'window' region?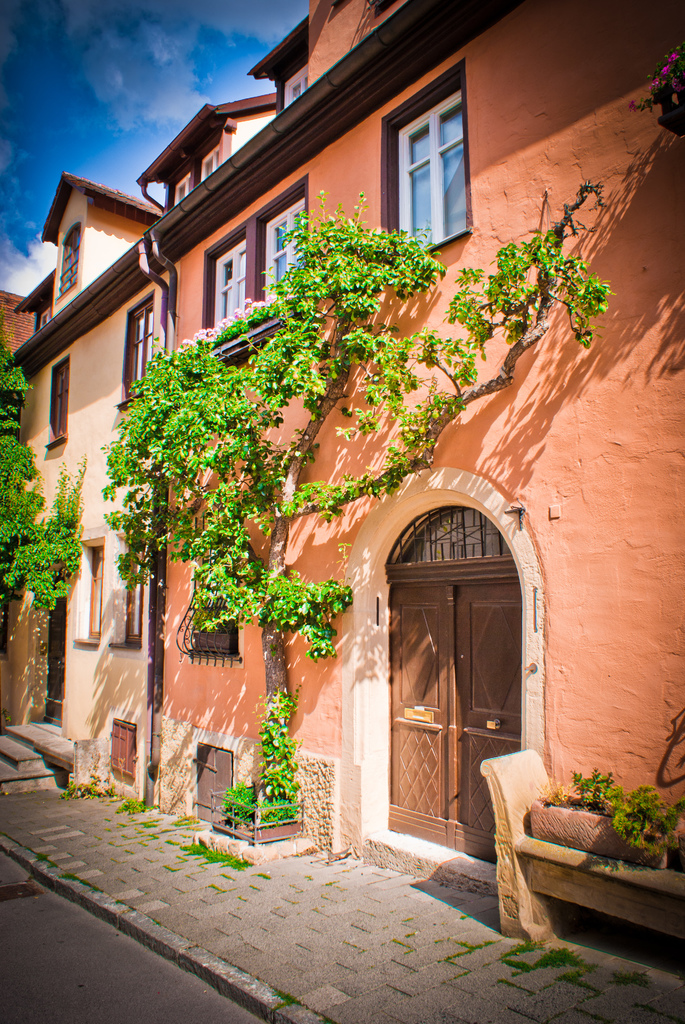
left=56, top=220, right=81, bottom=298
